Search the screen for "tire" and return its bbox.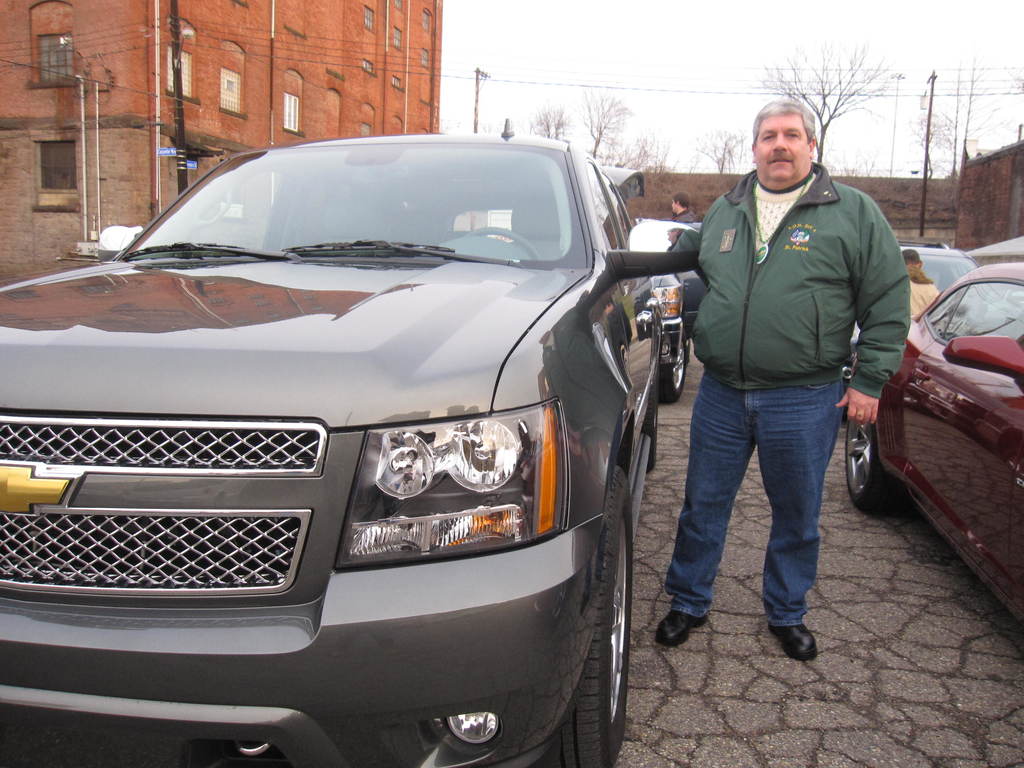
Found: l=657, t=341, r=689, b=402.
